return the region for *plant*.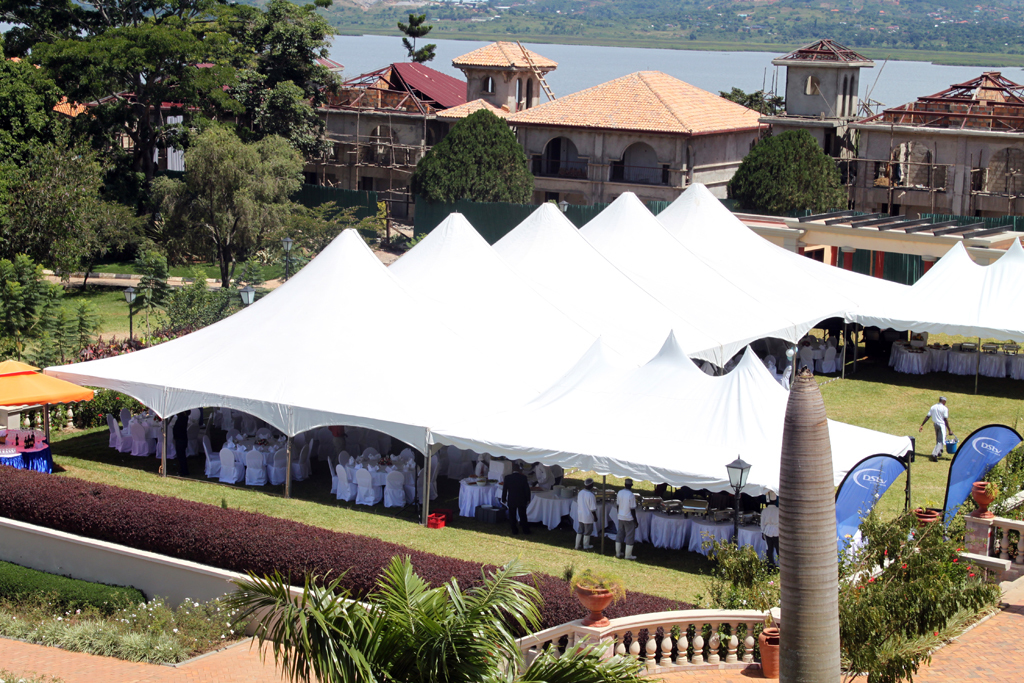
BBox(69, 305, 100, 353).
